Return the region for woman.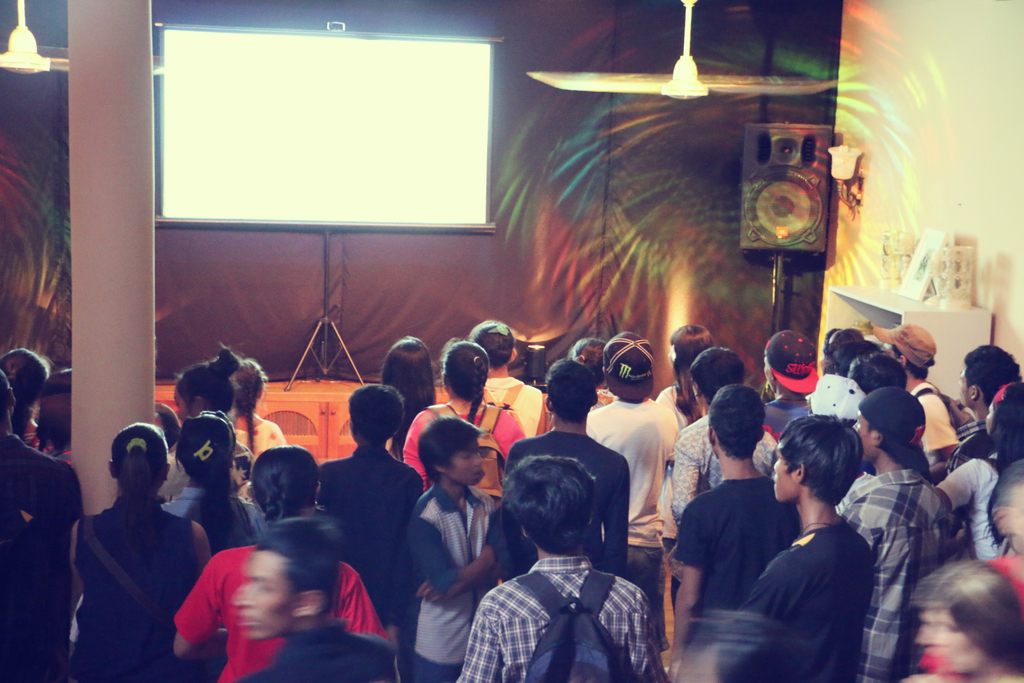
[63,407,206,668].
